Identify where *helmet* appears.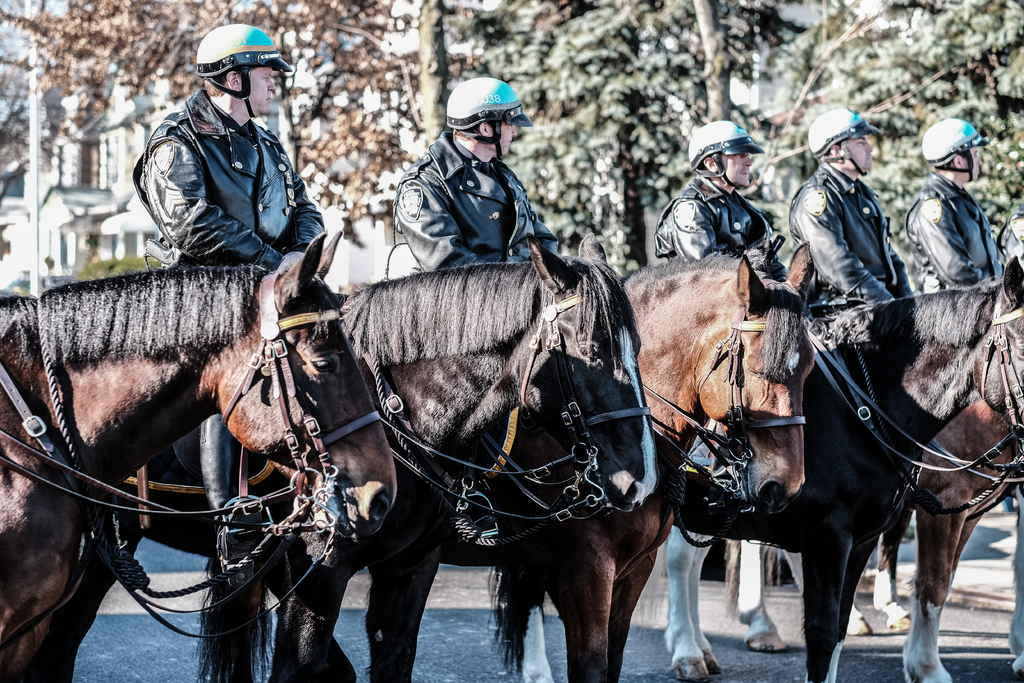
Appears at x1=808, y1=107, x2=880, y2=175.
